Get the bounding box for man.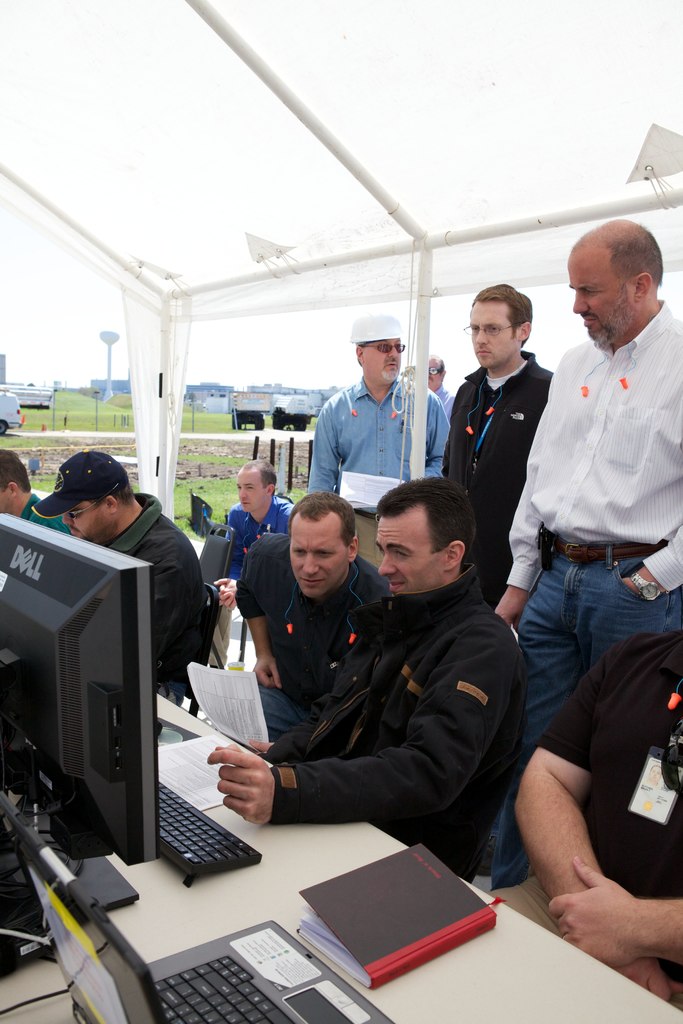
(407,345,462,417).
